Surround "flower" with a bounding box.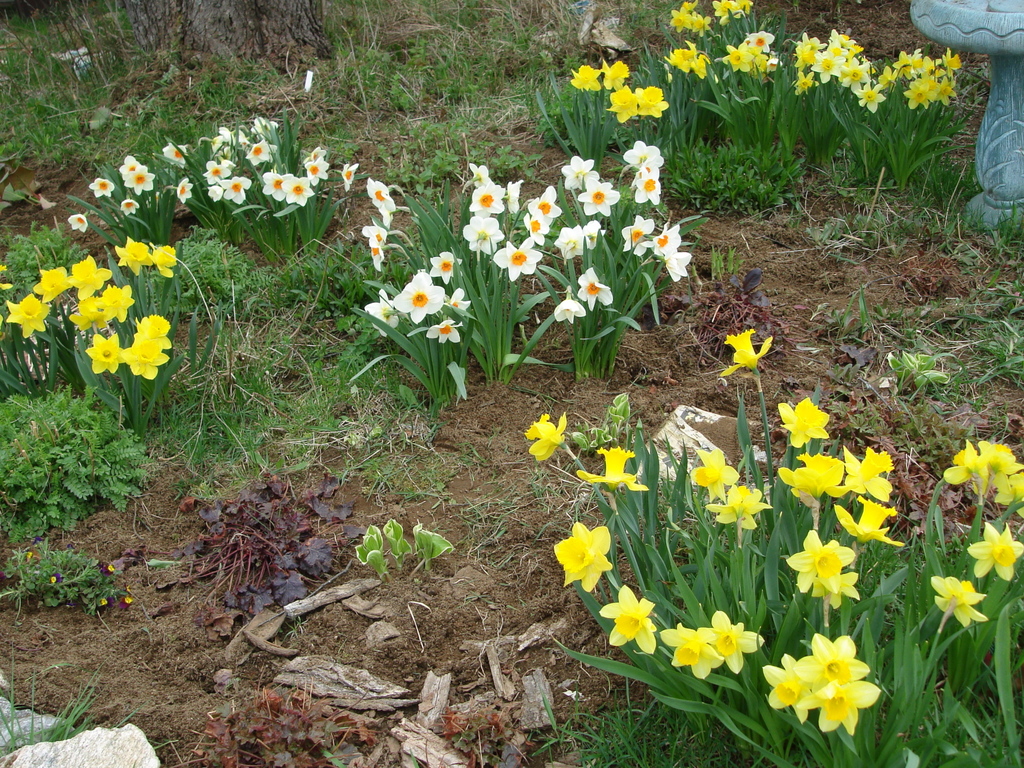
[632,169,662,204].
